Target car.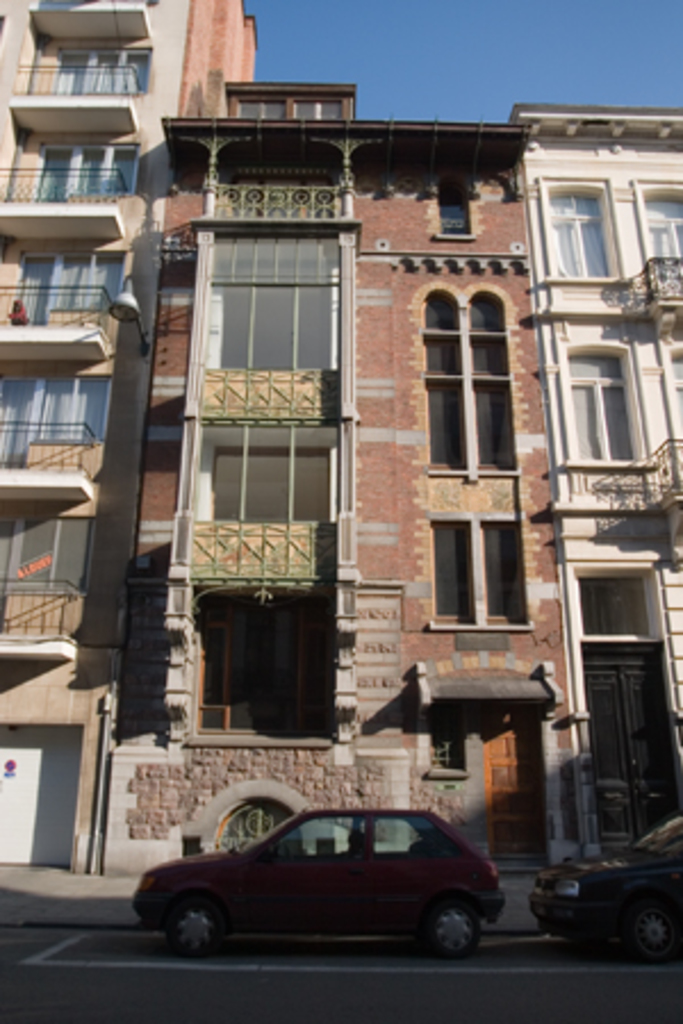
Target region: (127, 808, 515, 958).
